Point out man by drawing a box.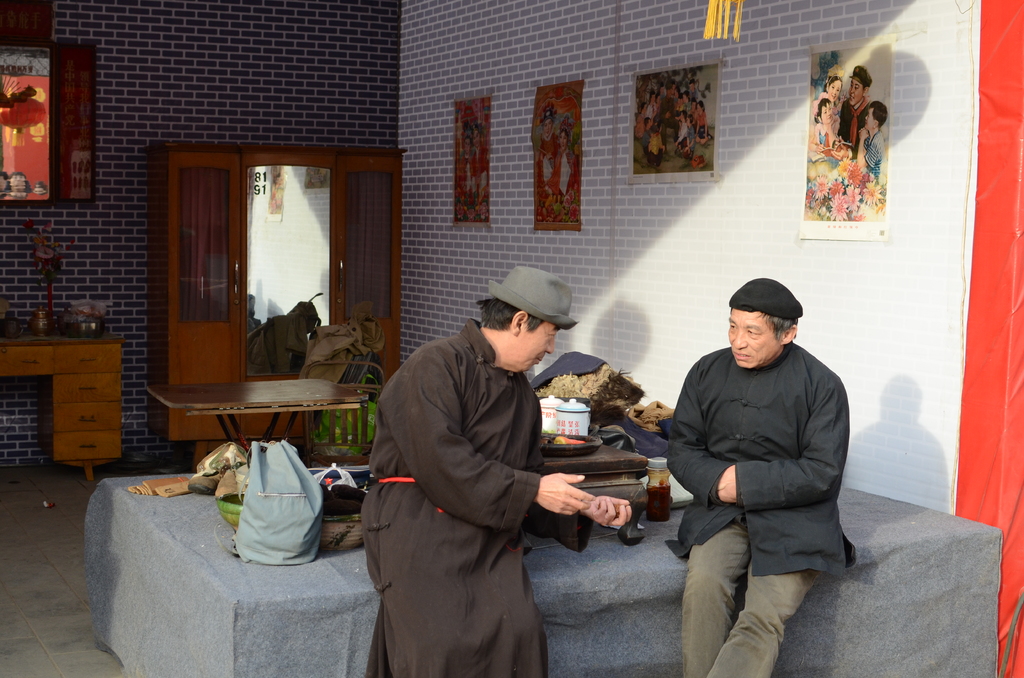
left=360, top=261, right=632, bottom=677.
